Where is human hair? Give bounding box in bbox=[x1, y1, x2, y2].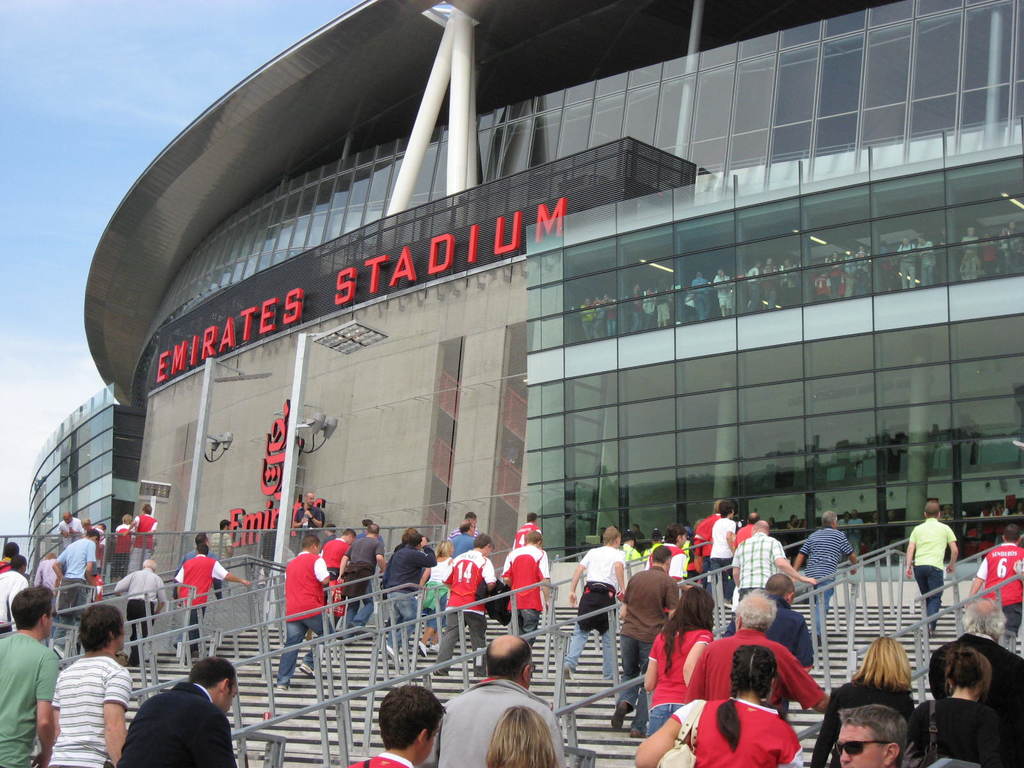
bbox=[652, 529, 661, 540].
